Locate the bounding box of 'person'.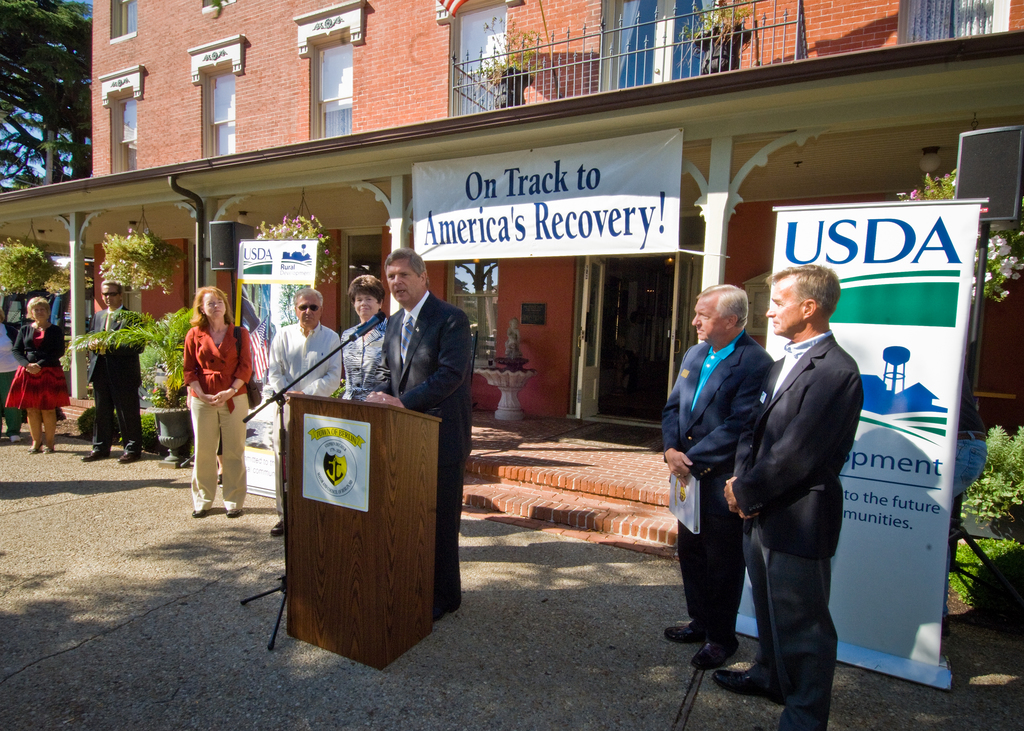
Bounding box: bbox=(4, 294, 72, 453).
